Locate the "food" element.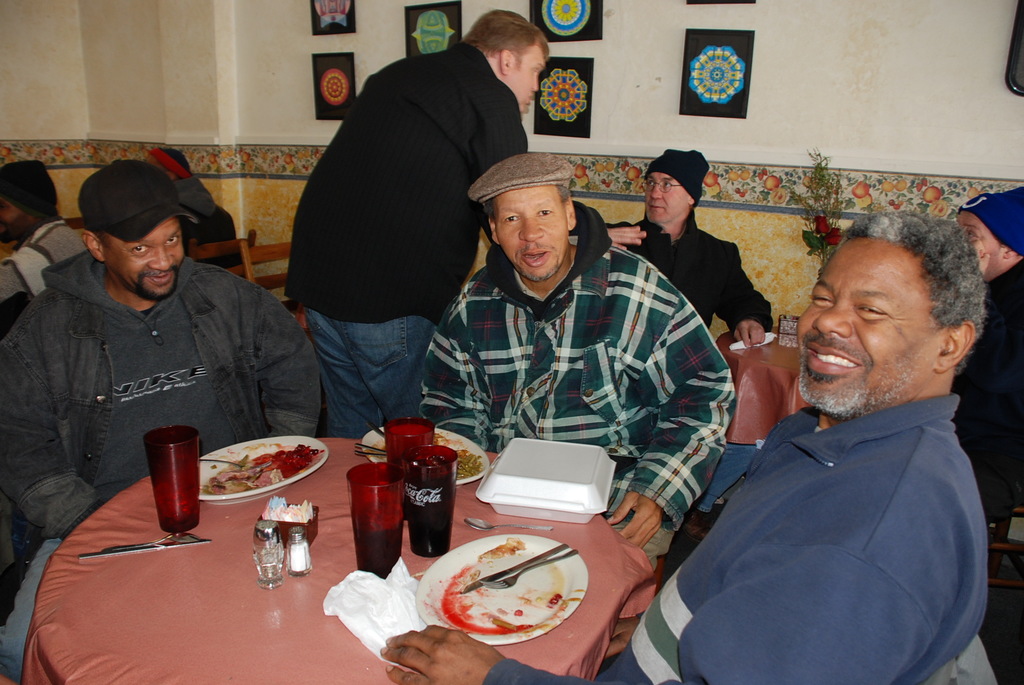
Element bbox: 605,178,611,191.
